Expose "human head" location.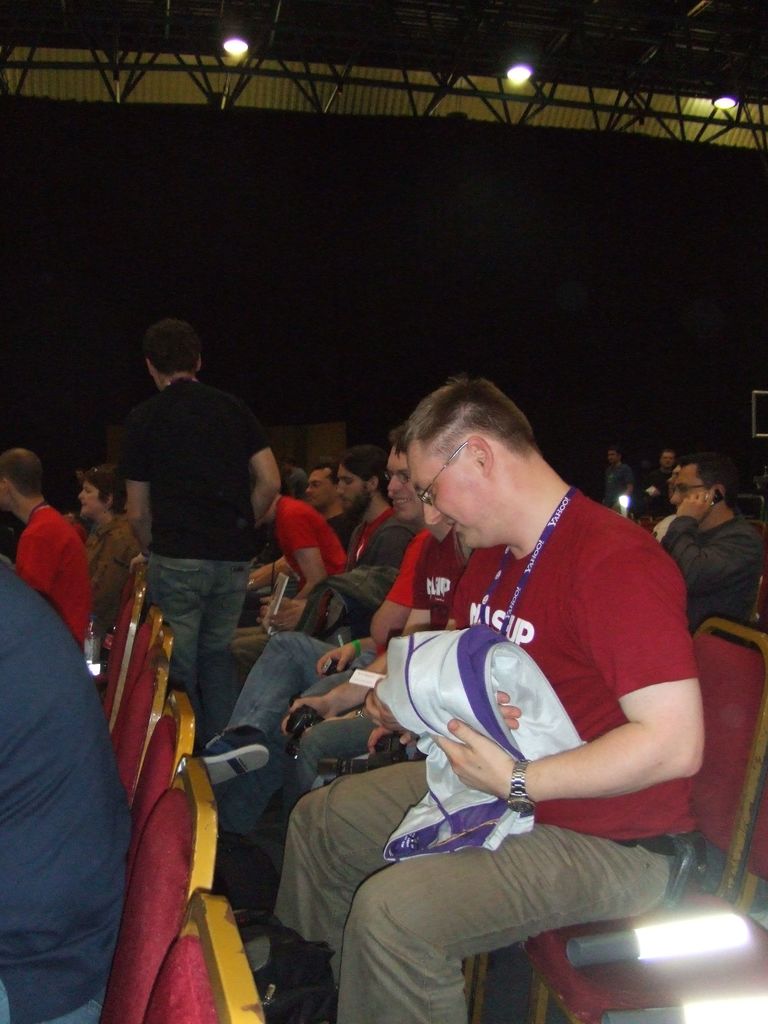
Exposed at BBox(665, 458, 735, 524).
